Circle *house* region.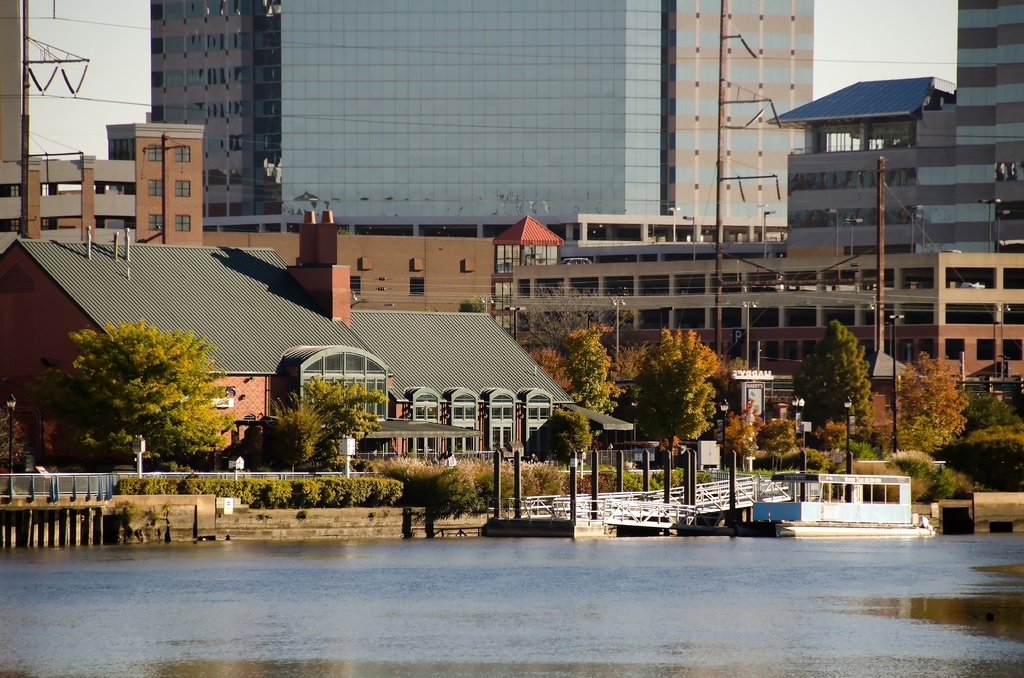
Region: 296:208:499:311.
